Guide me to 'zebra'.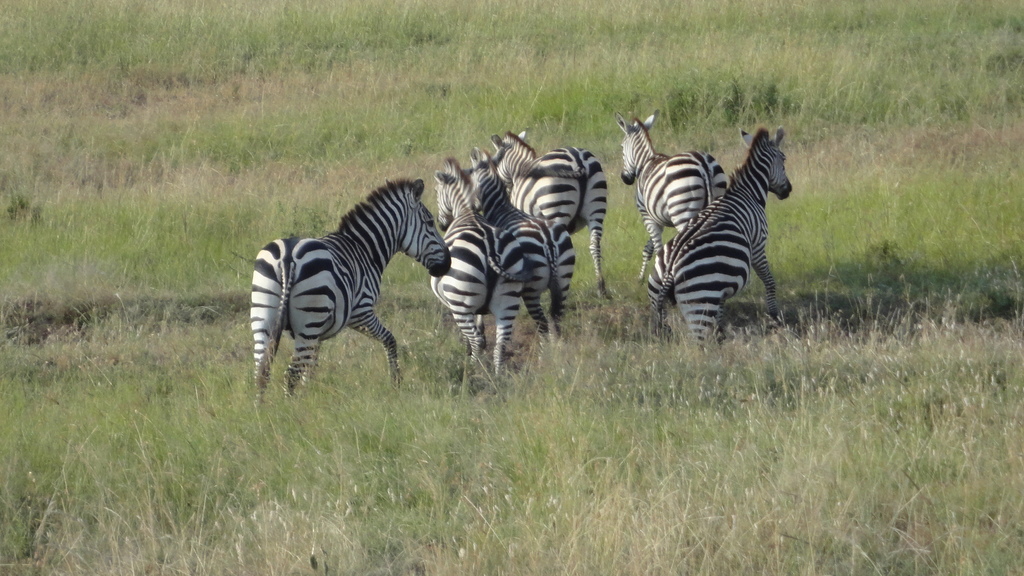
Guidance: x1=249 y1=173 x2=453 y2=416.
